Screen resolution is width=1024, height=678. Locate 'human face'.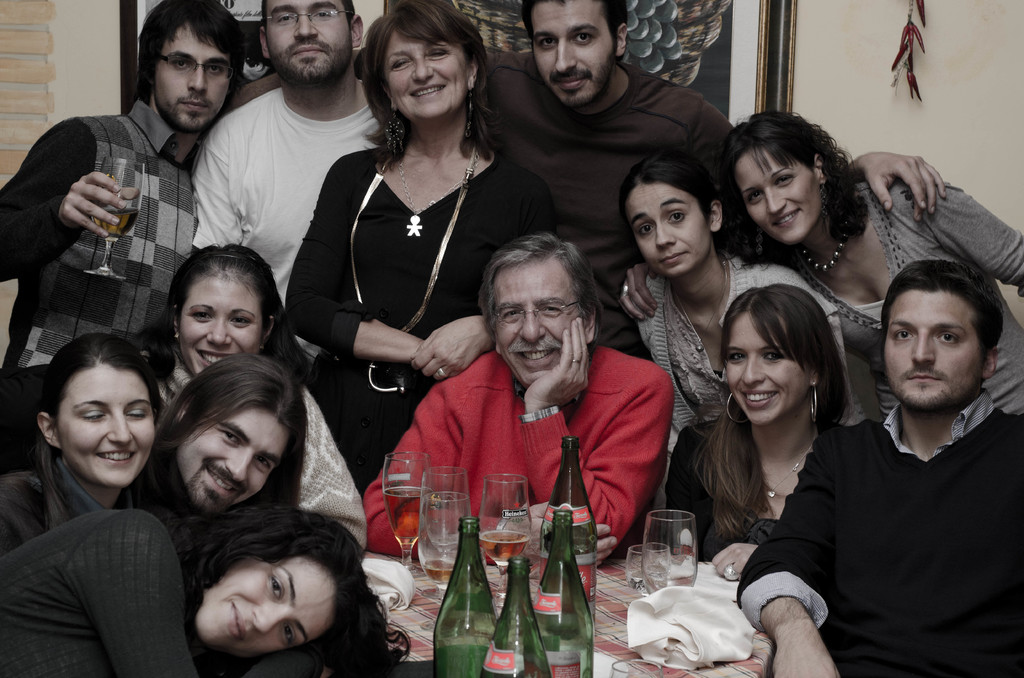
Rect(194, 559, 333, 658).
